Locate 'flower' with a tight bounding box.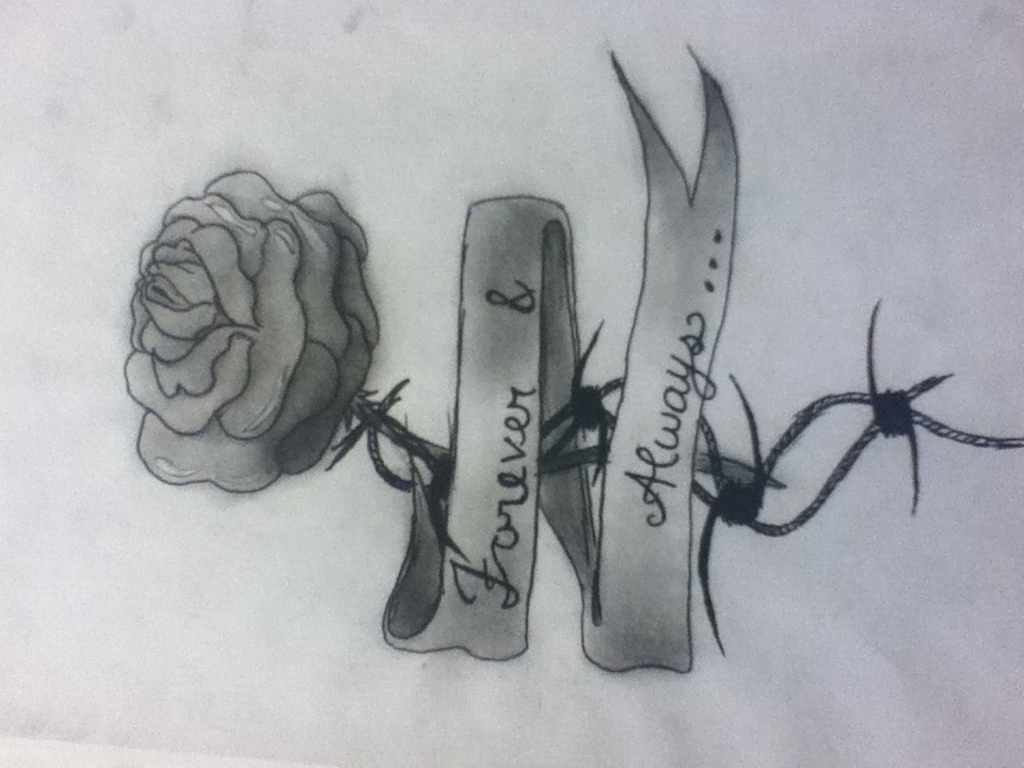
127:137:371:496.
